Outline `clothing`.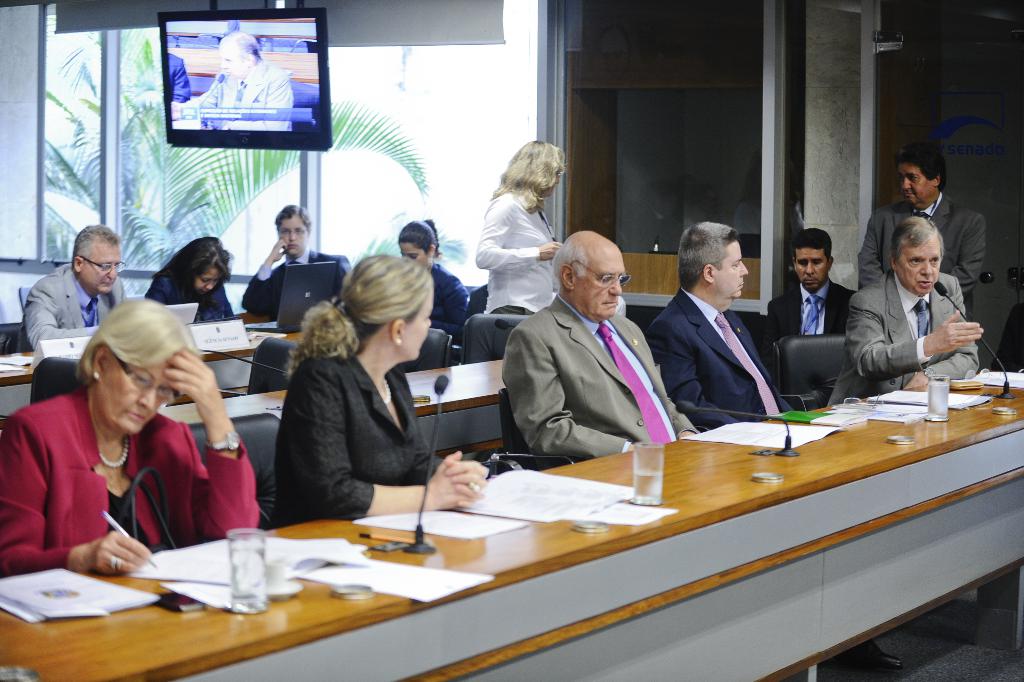
Outline: 17/264/129/358.
